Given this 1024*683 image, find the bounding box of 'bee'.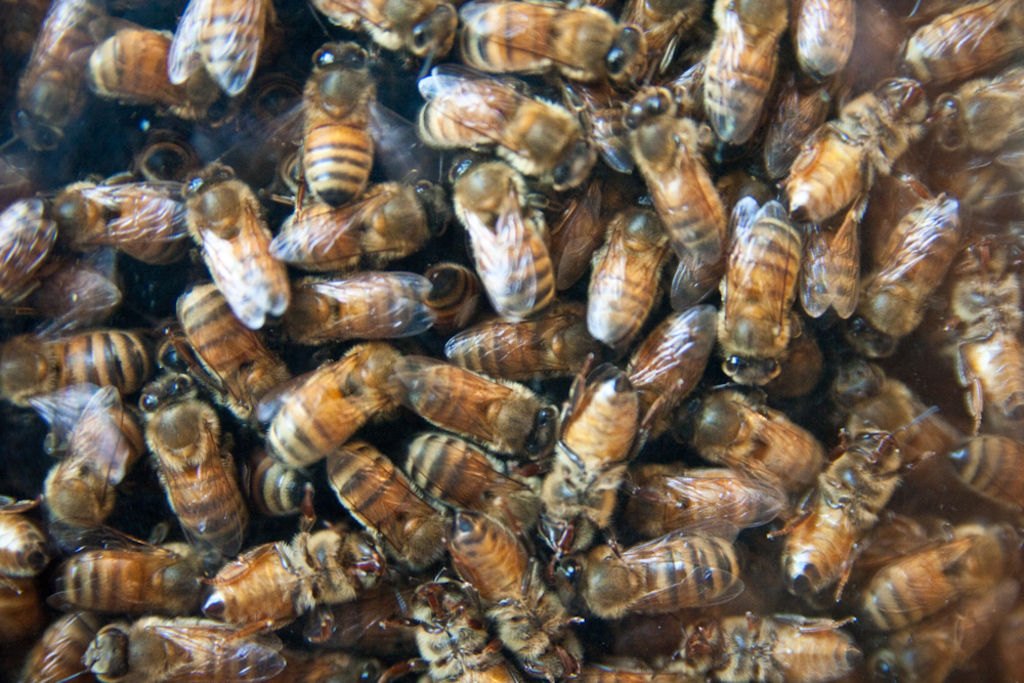
[left=224, top=430, right=332, bottom=516].
